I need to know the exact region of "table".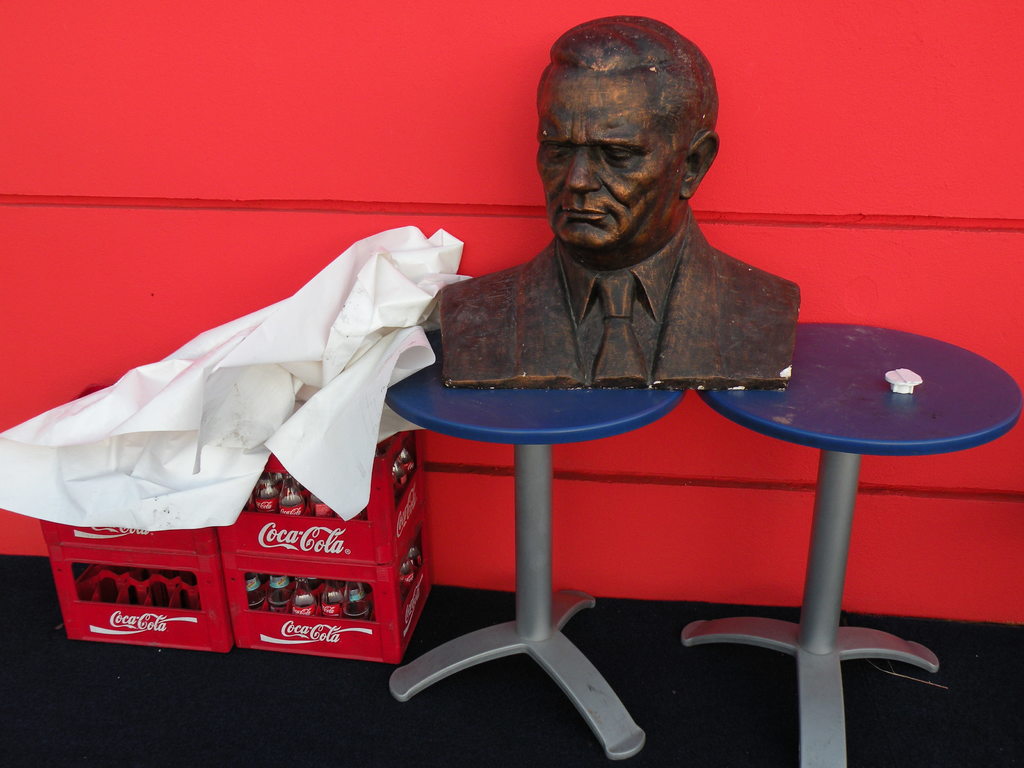
Region: (left=387, top=331, right=685, bottom=760).
